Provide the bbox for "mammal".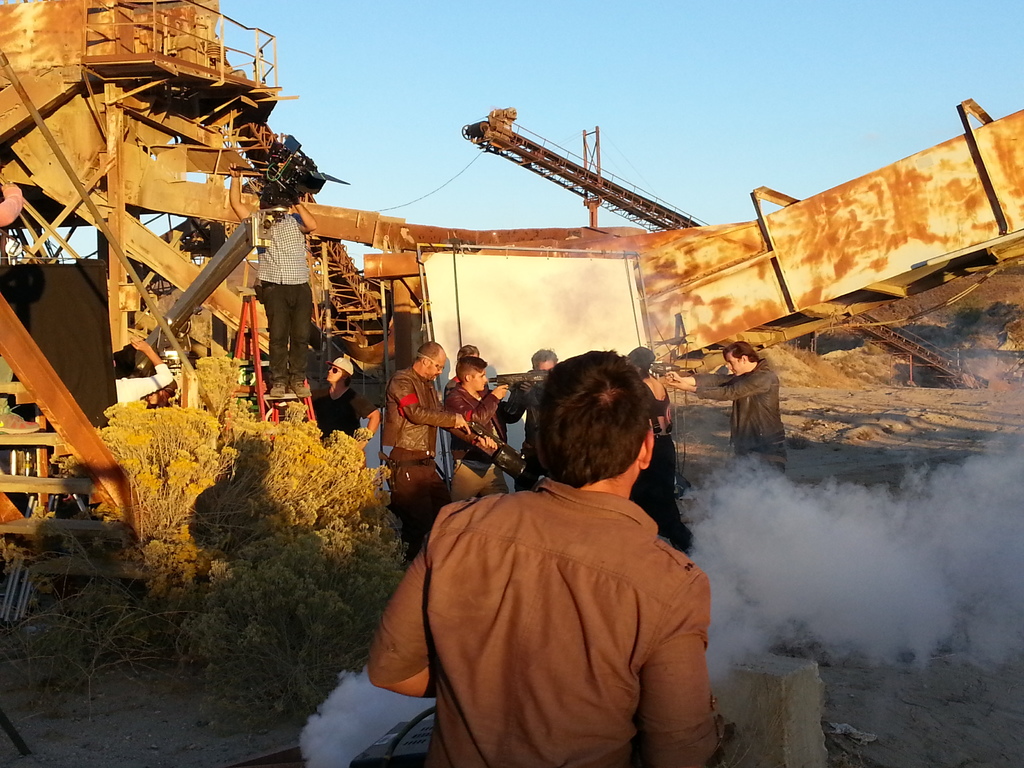
region(109, 328, 177, 404).
